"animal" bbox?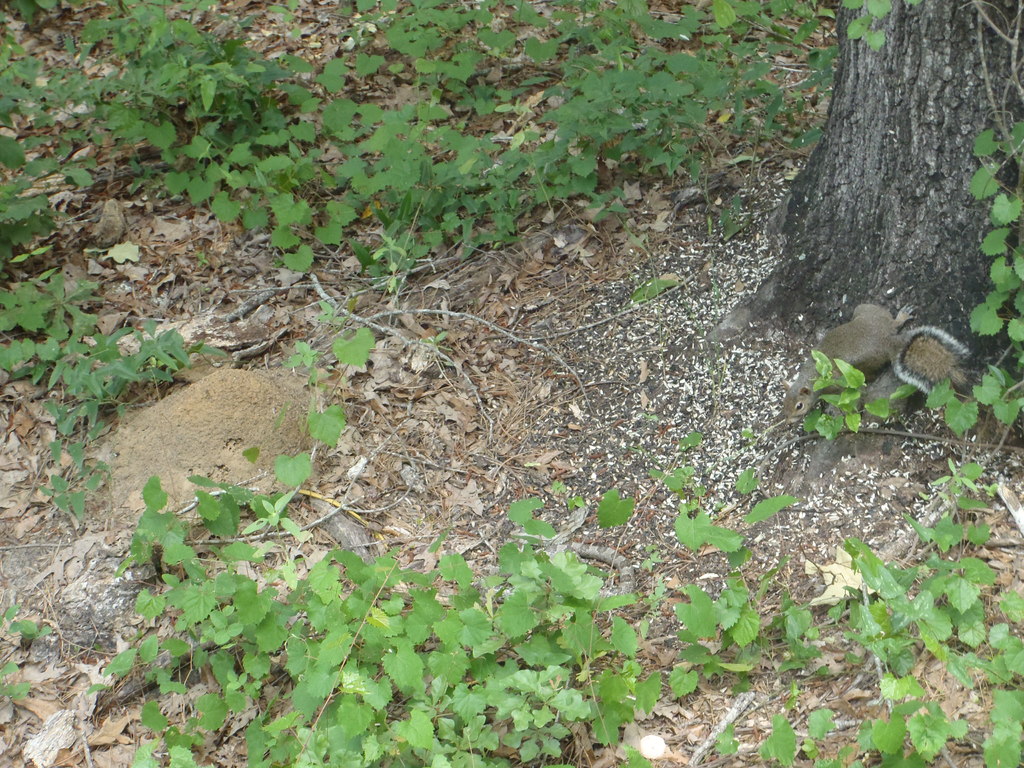
detection(772, 301, 917, 420)
